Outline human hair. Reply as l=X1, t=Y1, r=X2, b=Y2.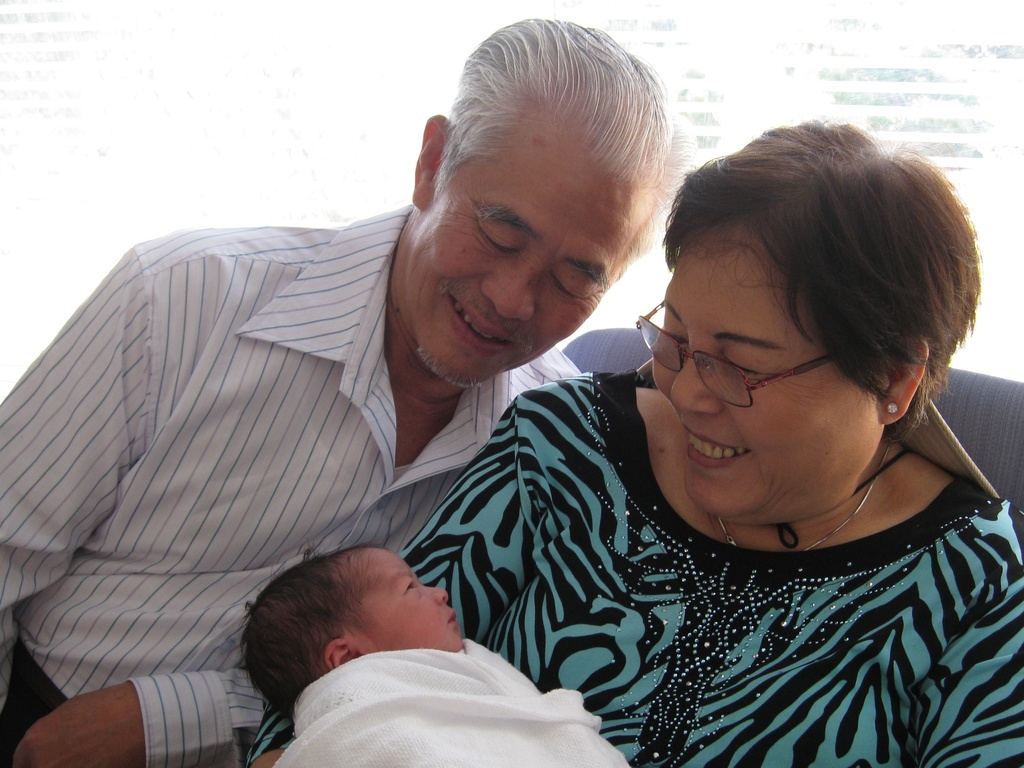
l=436, t=17, r=671, b=194.
